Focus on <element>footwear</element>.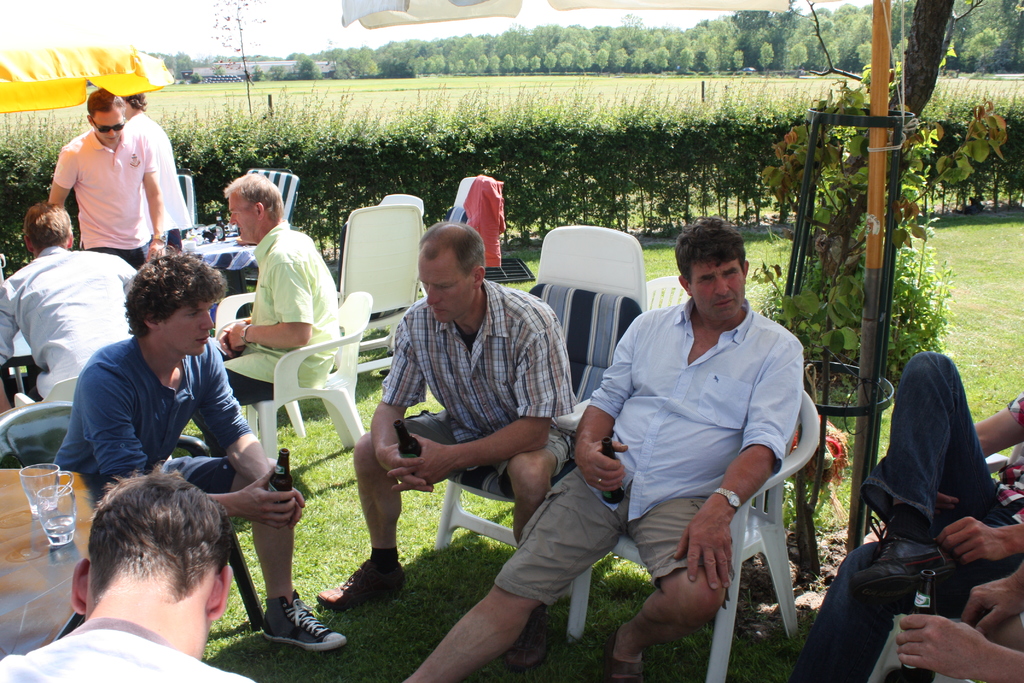
Focused at {"left": 502, "top": 605, "right": 548, "bottom": 670}.
